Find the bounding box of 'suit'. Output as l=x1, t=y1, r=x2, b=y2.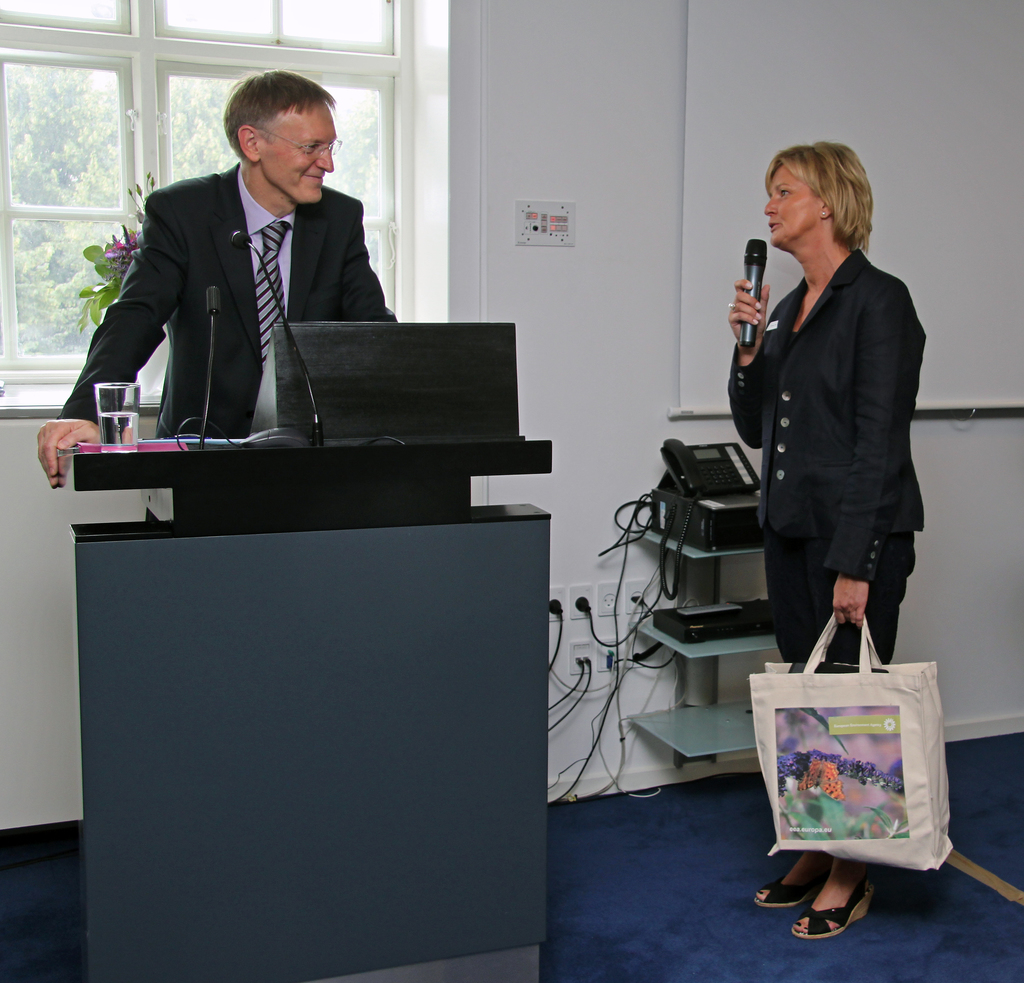
l=58, t=159, r=409, b=531.
